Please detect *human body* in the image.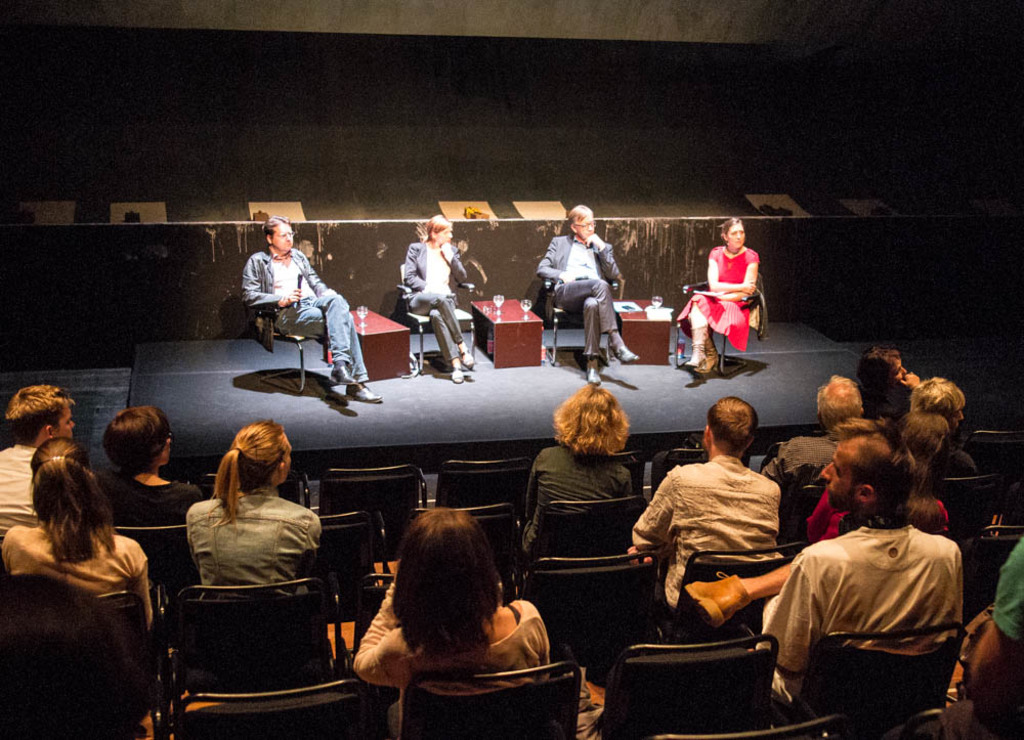
97:403:205:524.
